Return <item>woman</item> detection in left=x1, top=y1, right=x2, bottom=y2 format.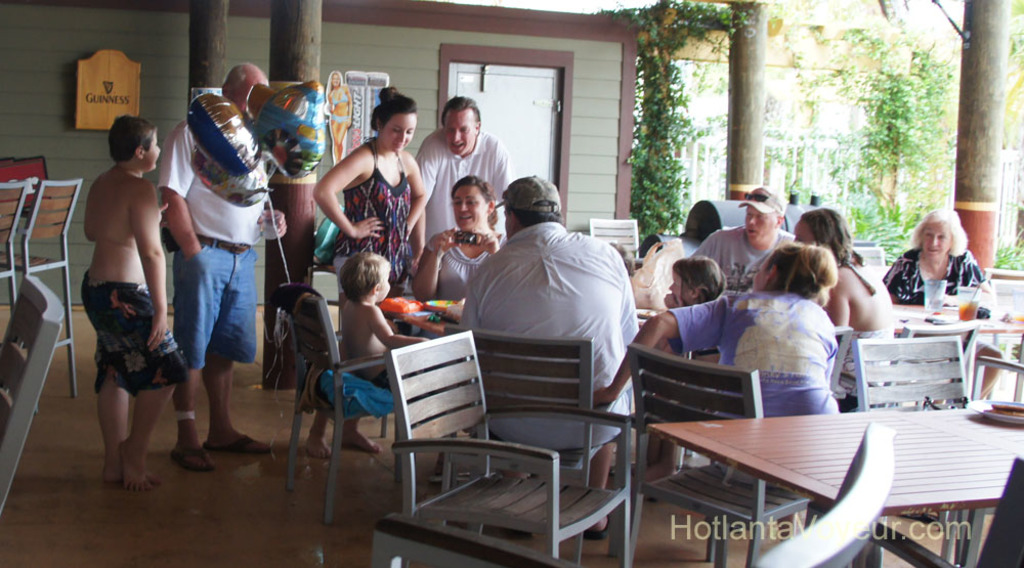
left=677, top=196, right=719, bottom=257.
